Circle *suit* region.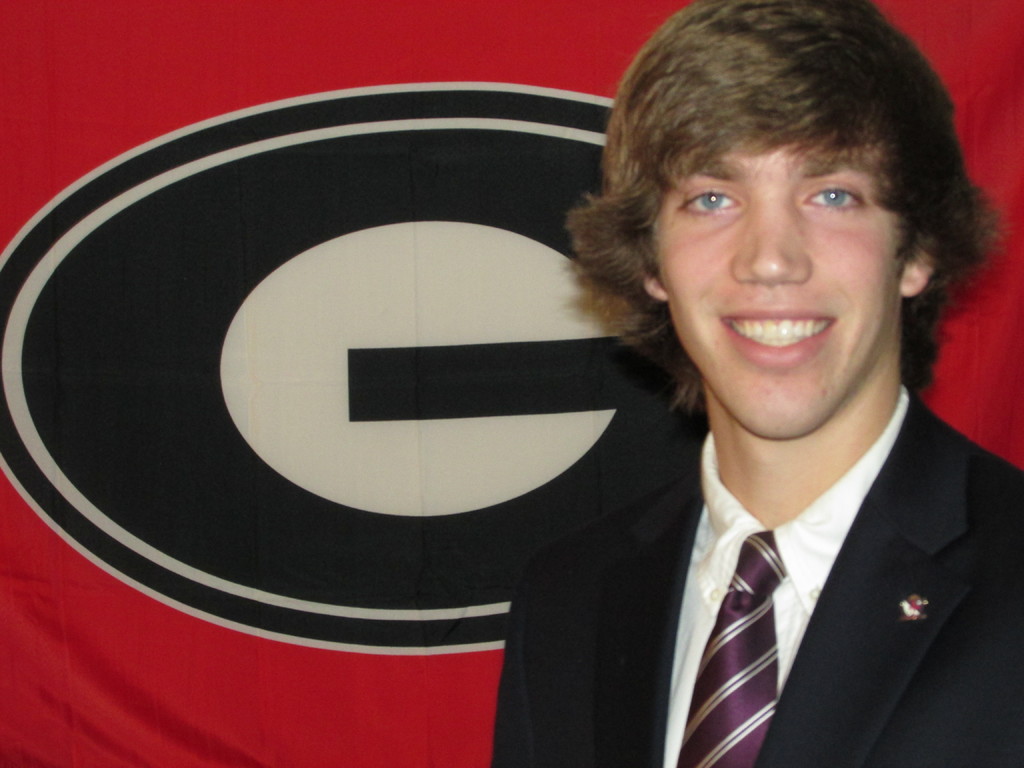
Region: <box>572,335,1021,763</box>.
